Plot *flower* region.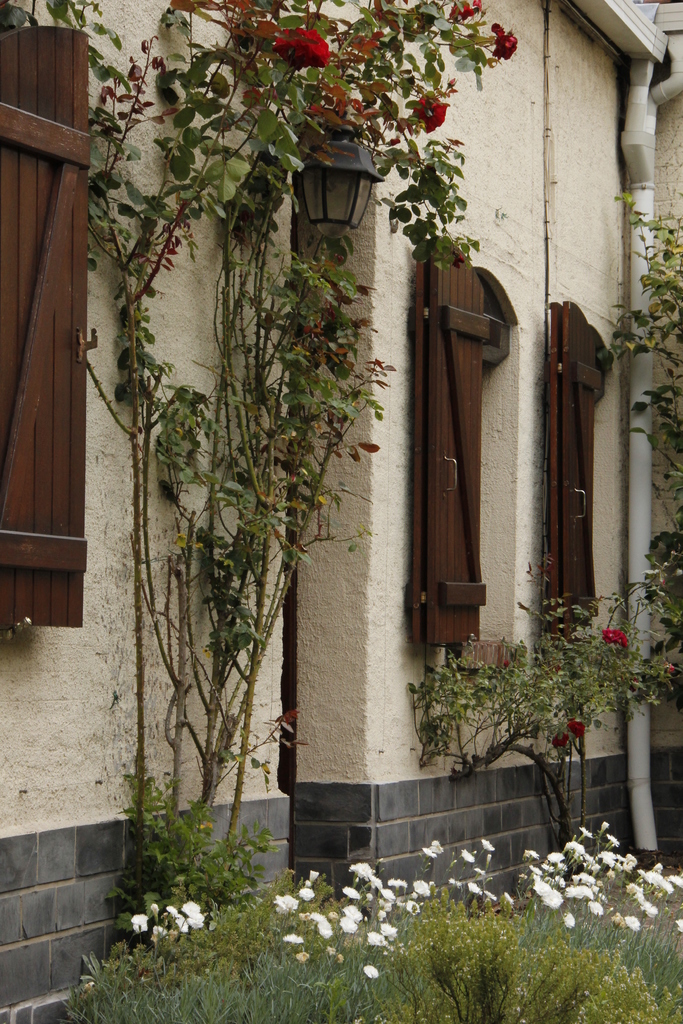
Plotted at l=129, t=914, r=146, b=930.
